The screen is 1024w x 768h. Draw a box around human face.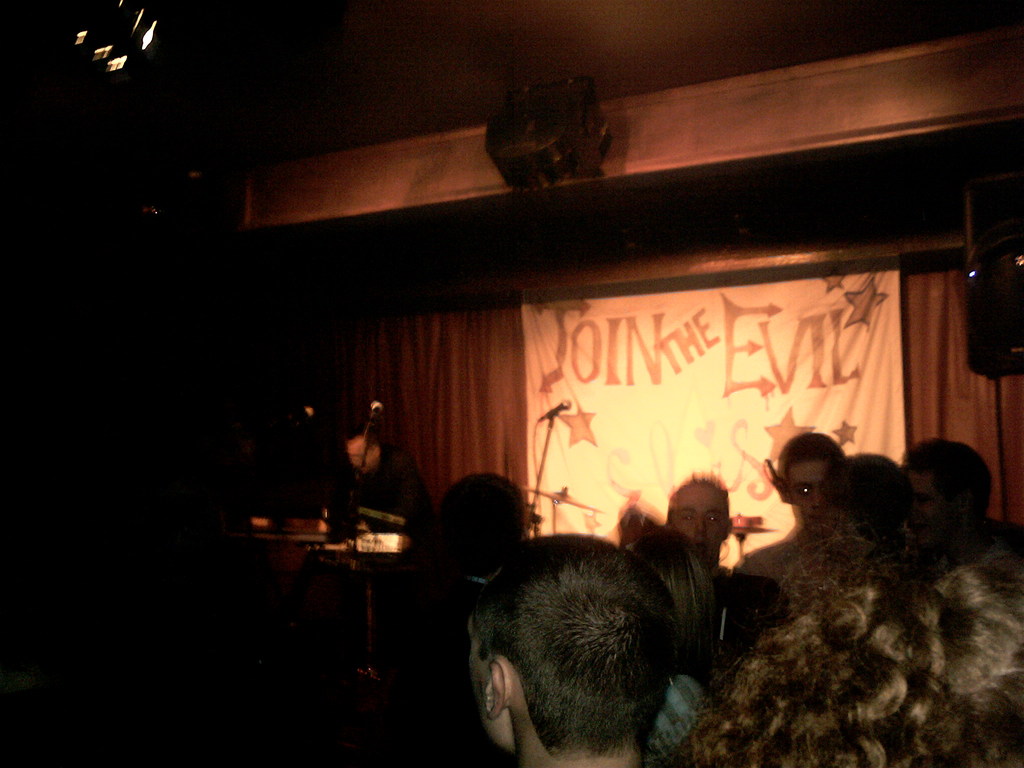
box(463, 612, 487, 750).
